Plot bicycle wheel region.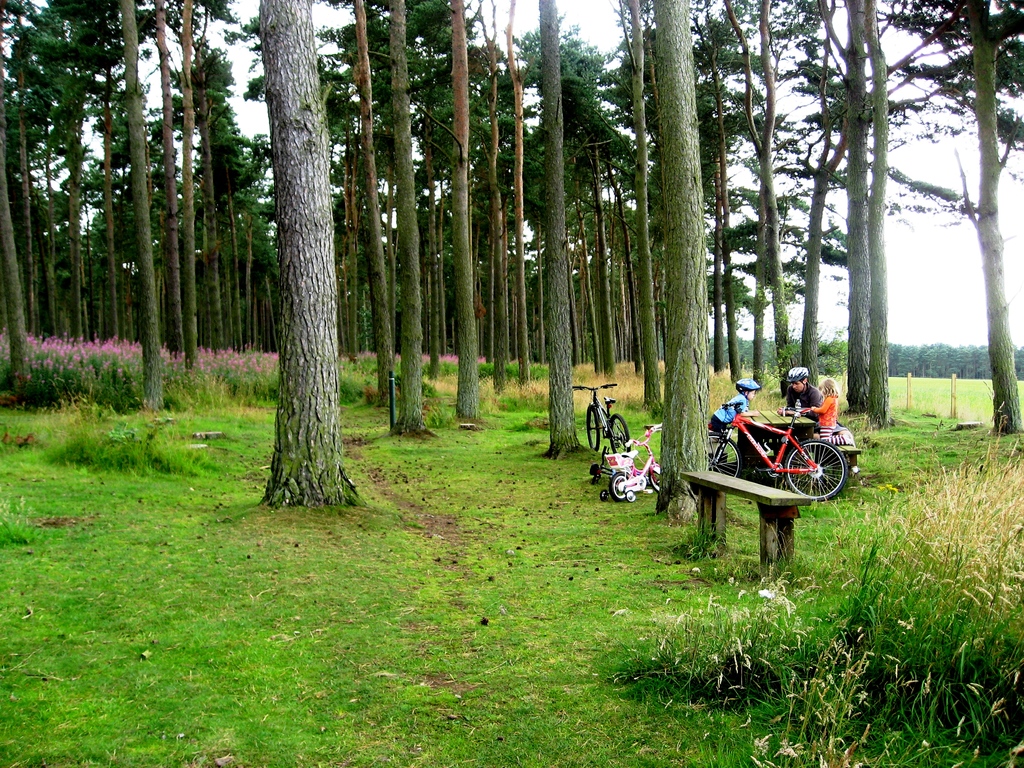
Plotted at 586,406,604,452.
